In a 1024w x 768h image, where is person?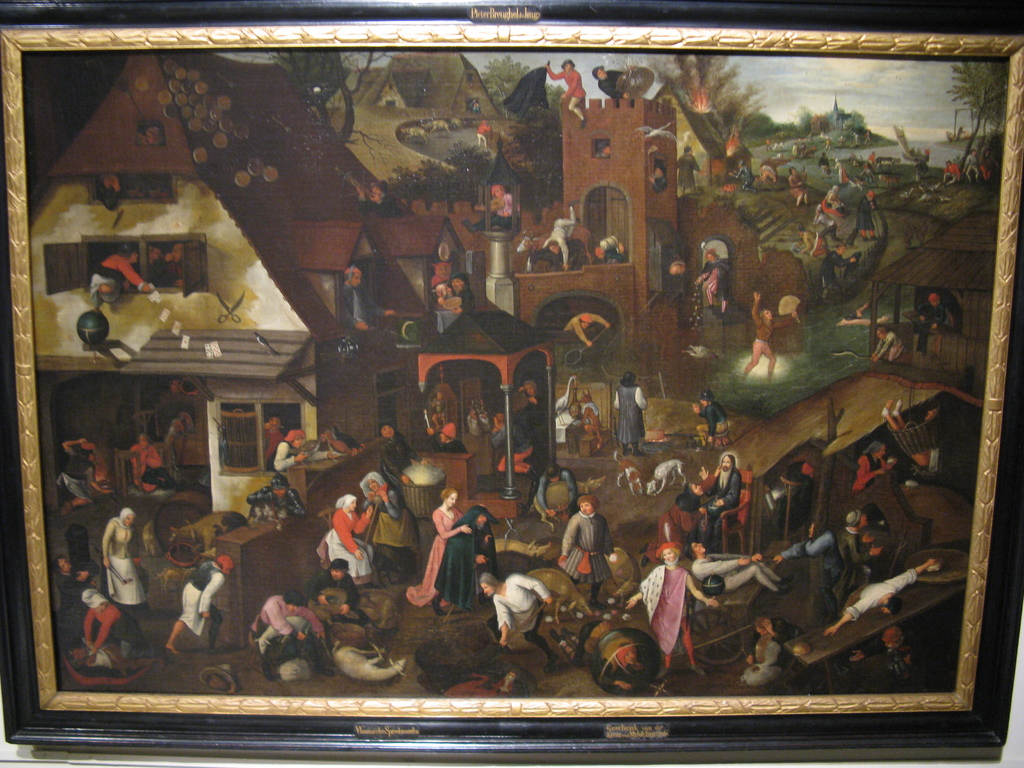
x1=419, y1=420, x2=470, y2=452.
